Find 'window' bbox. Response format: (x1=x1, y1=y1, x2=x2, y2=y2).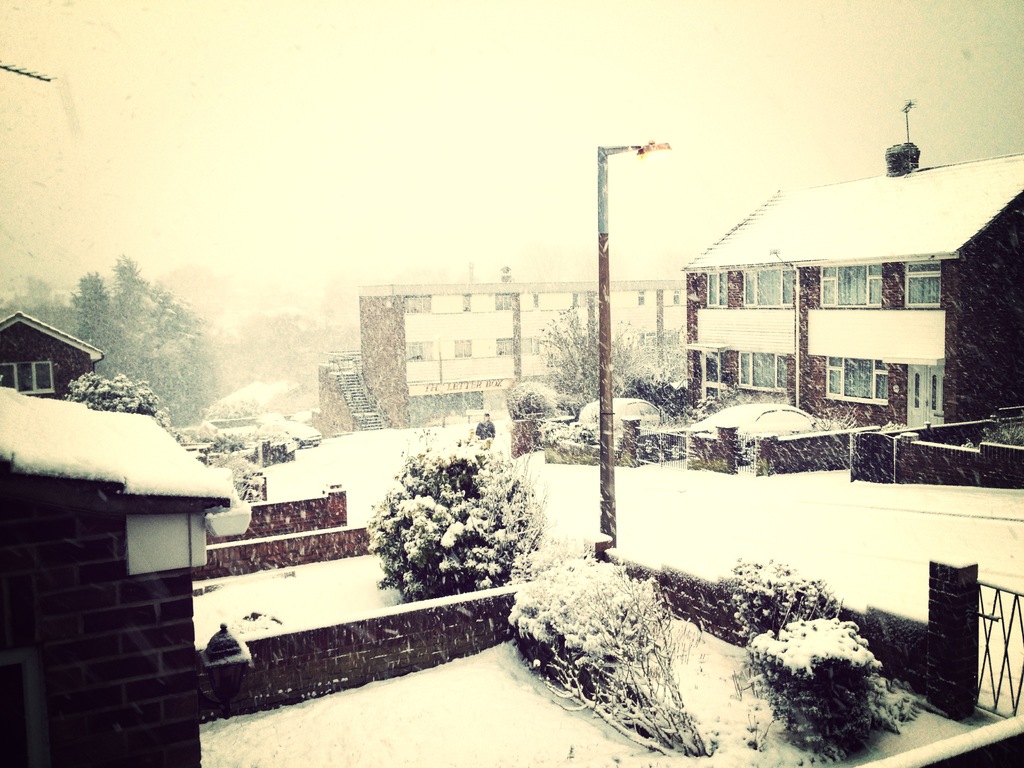
(x1=900, y1=254, x2=943, y2=310).
